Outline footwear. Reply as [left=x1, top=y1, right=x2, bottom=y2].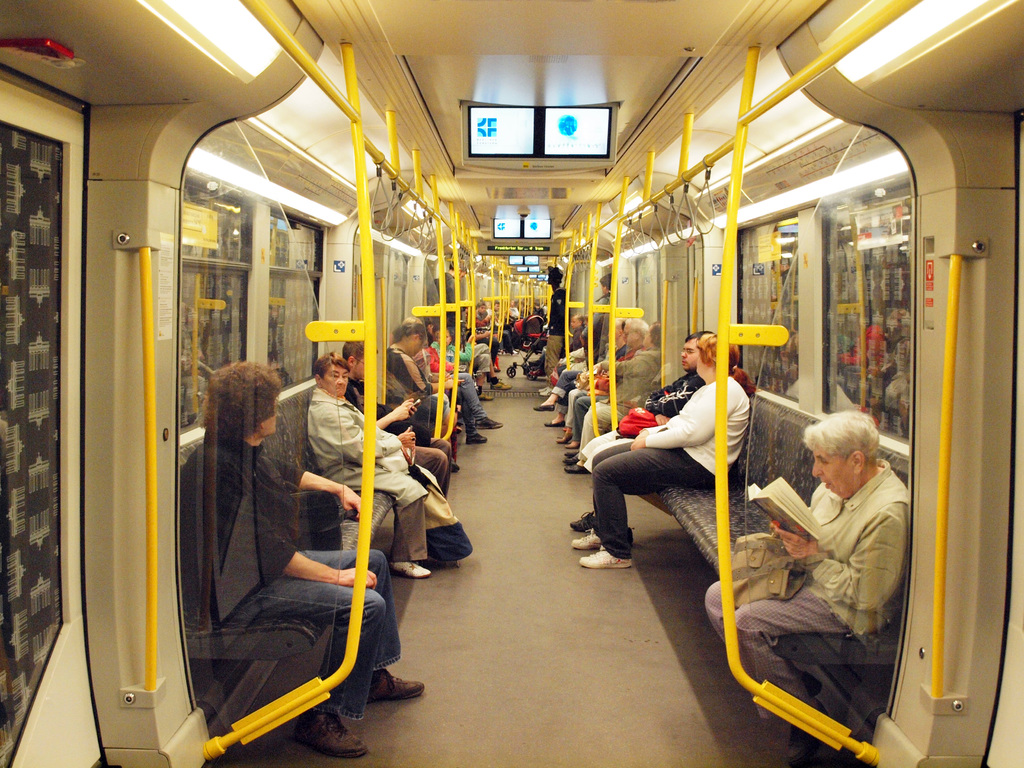
[left=480, top=390, right=492, bottom=401].
